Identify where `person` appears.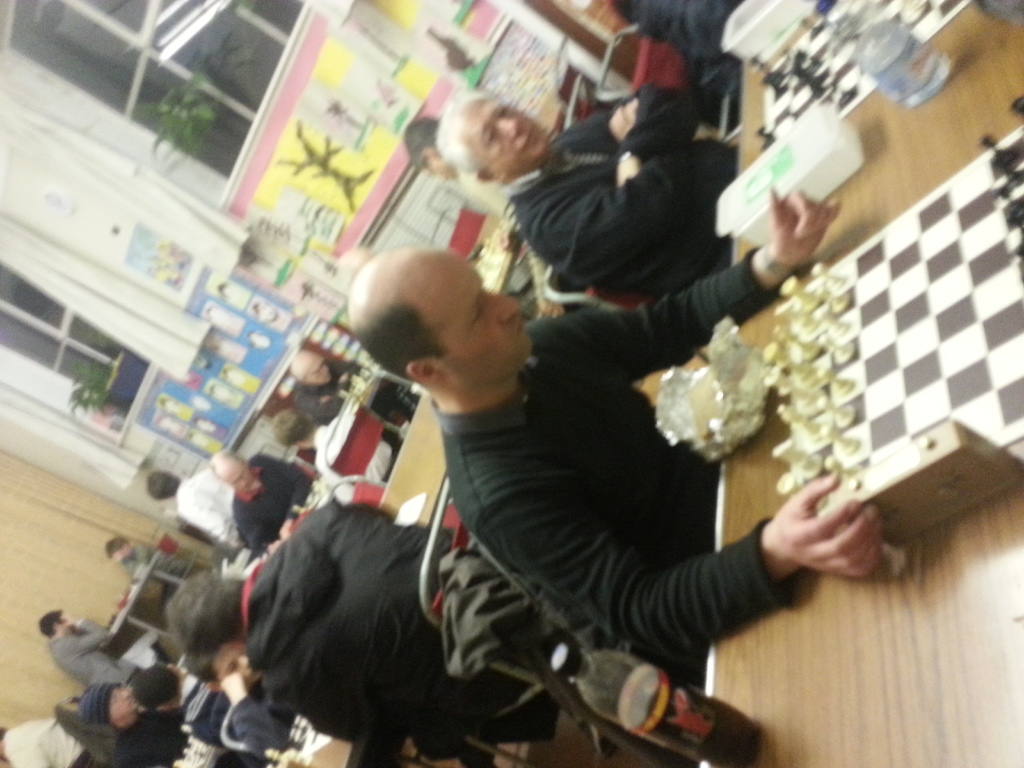
Appears at 148, 471, 248, 555.
